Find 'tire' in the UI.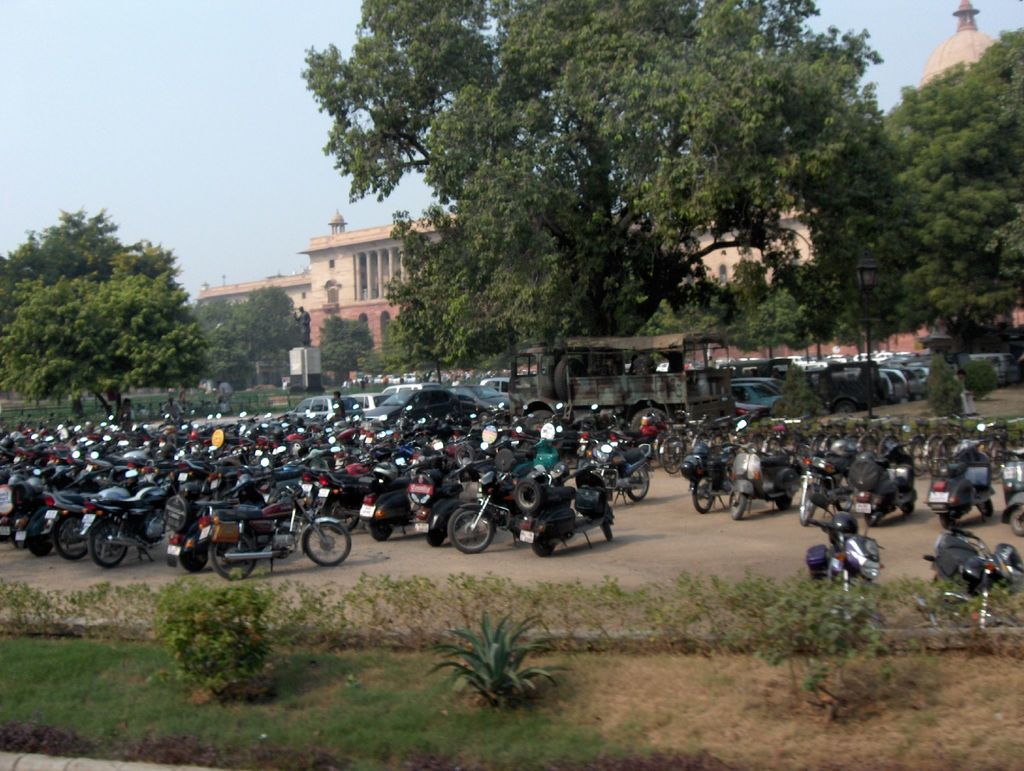
UI element at bbox=(447, 505, 493, 555).
